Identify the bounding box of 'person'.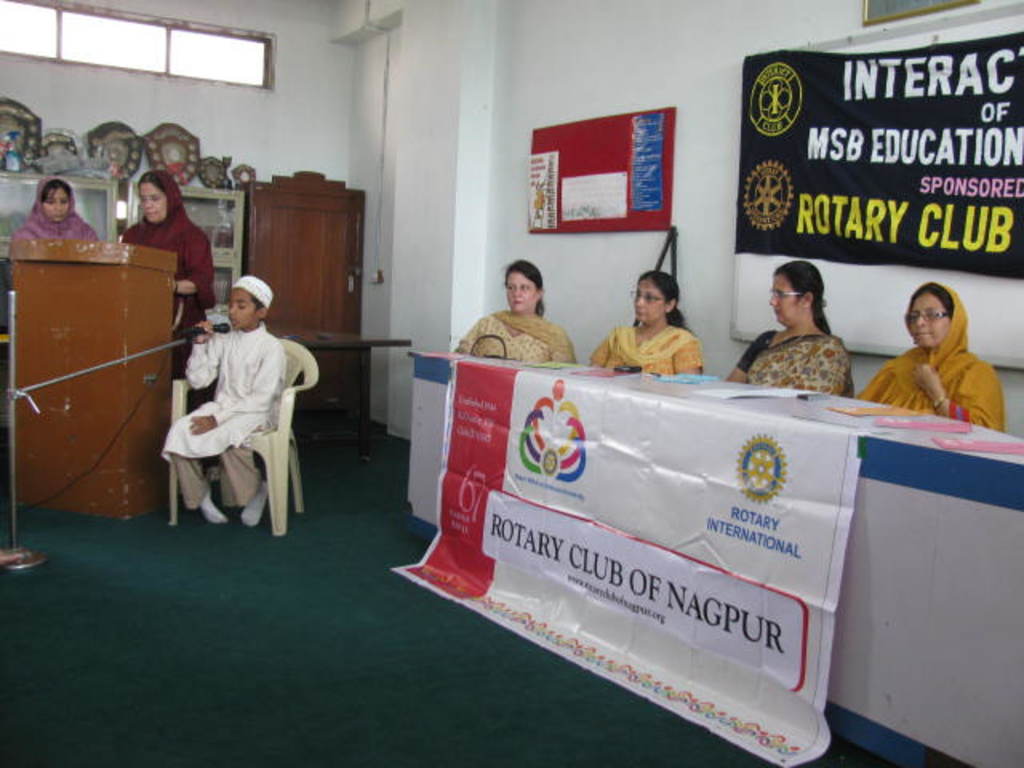
x1=448, y1=256, x2=579, y2=366.
